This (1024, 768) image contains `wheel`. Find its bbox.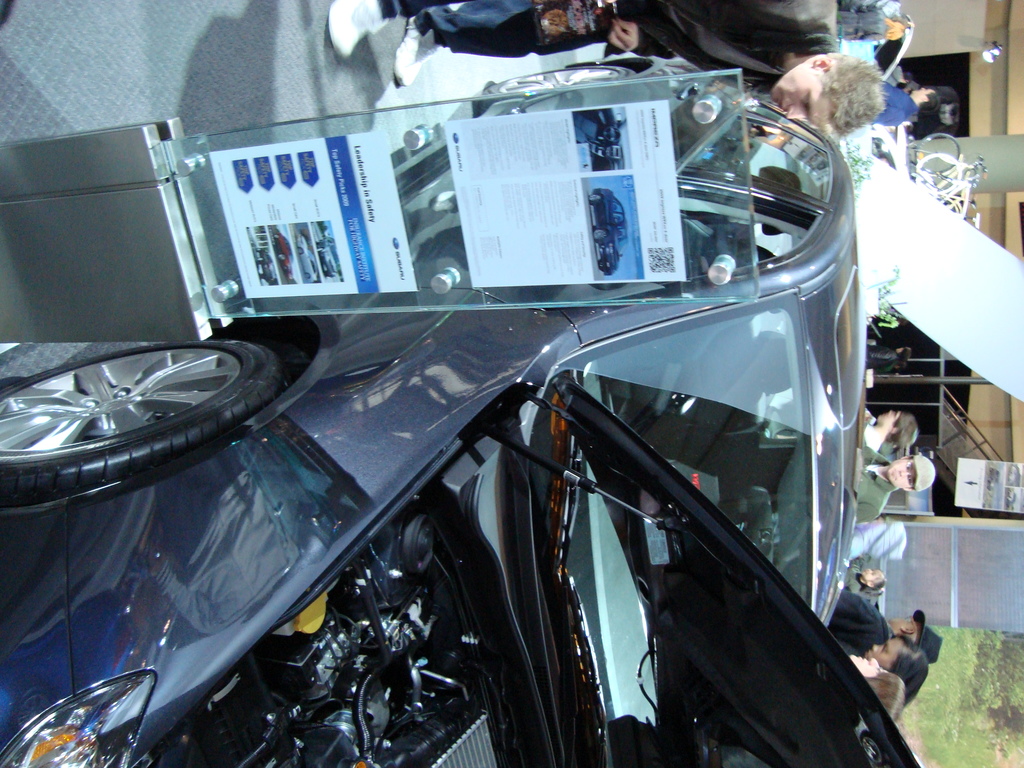
box=[481, 65, 633, 115].
